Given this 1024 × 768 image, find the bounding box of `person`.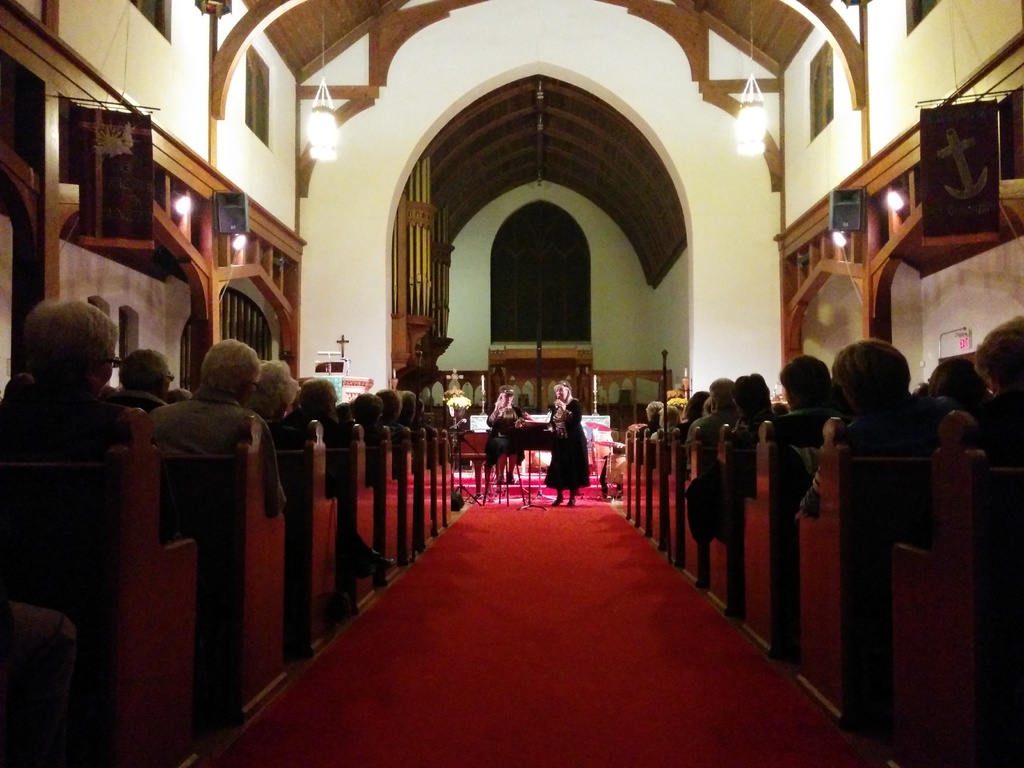
left=918, top=361, right=996, bottom=429.
